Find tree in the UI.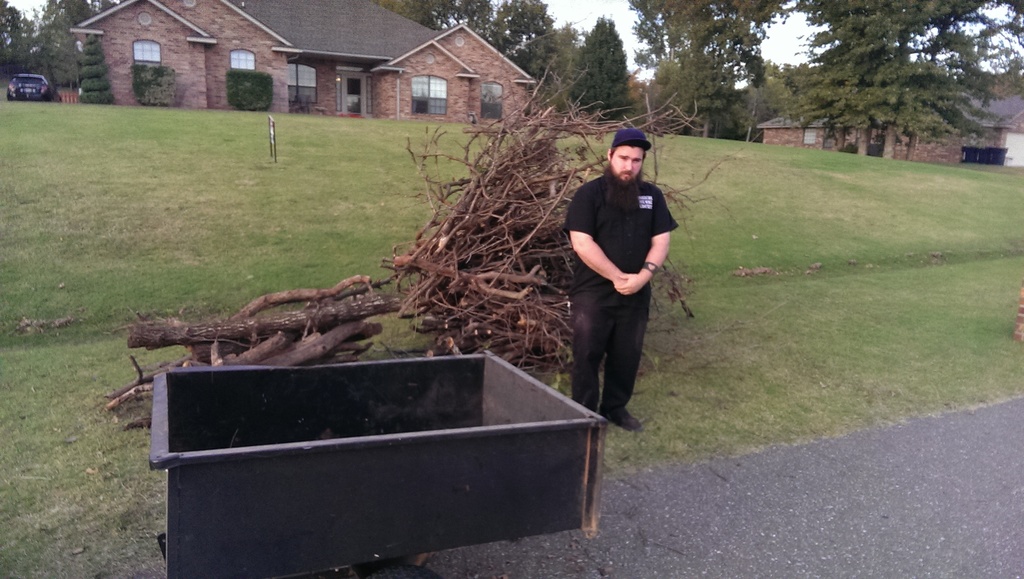
UI element at box=[372, 0, 452, 26].
